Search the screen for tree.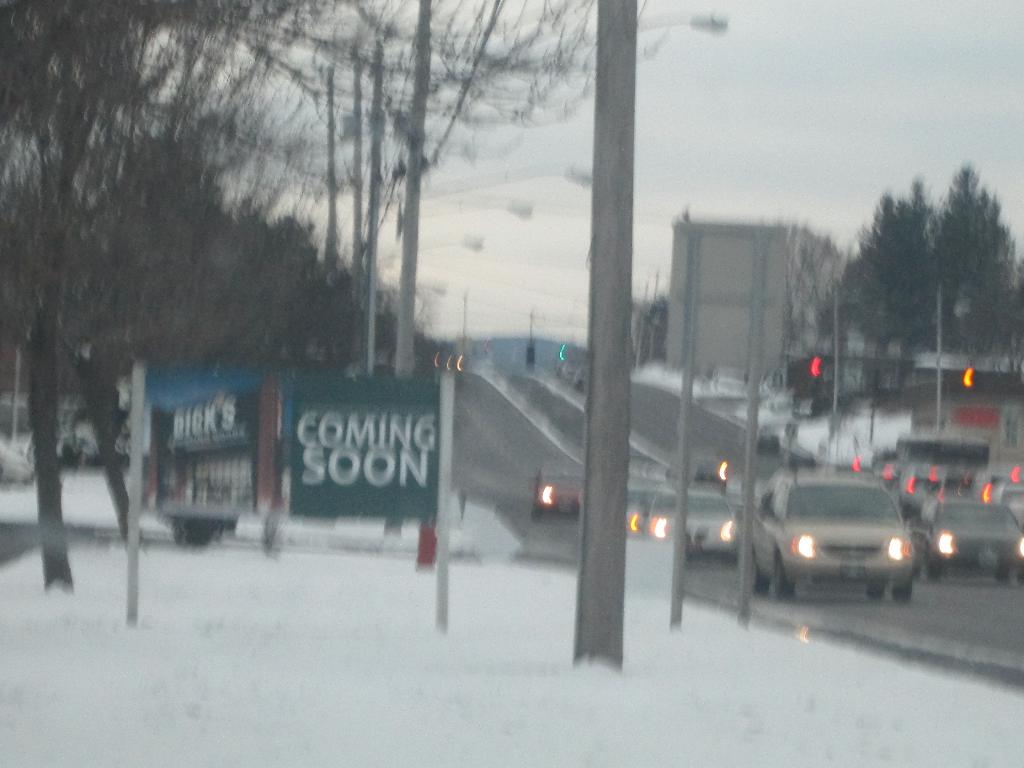
Found at {"left": 234, "top": 0, "right": 605, "bottom": 371}.
